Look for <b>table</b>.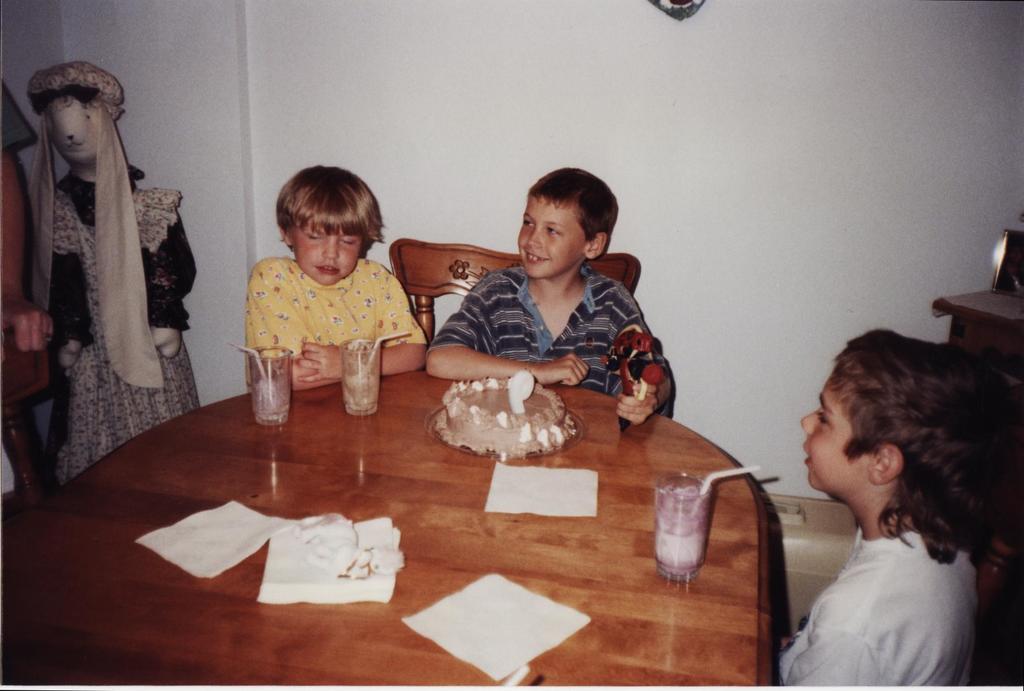
Found: bbox=(931, 282, 1023, 376).
